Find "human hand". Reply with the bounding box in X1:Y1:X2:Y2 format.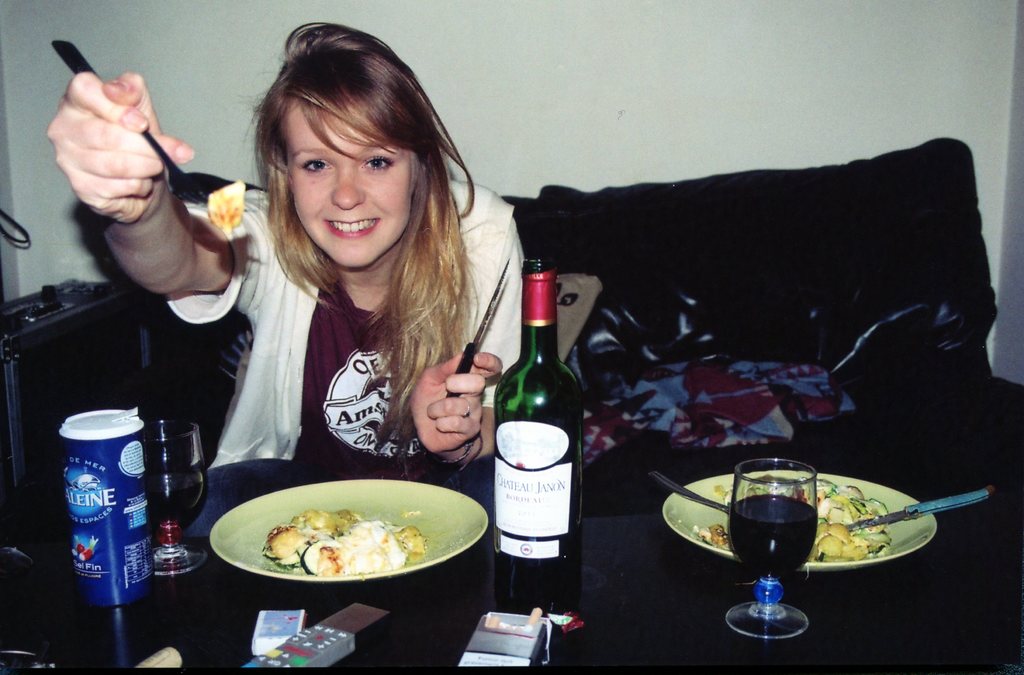
52:49:187:215.
